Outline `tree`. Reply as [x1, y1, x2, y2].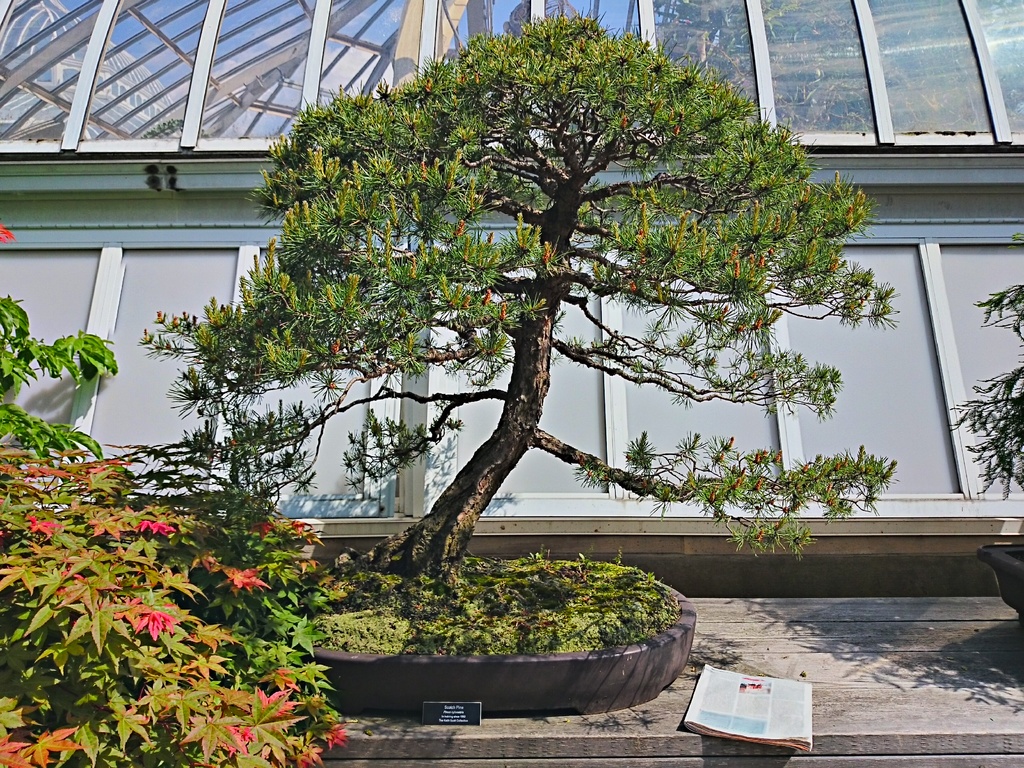
[82, 0, 932, 625].
